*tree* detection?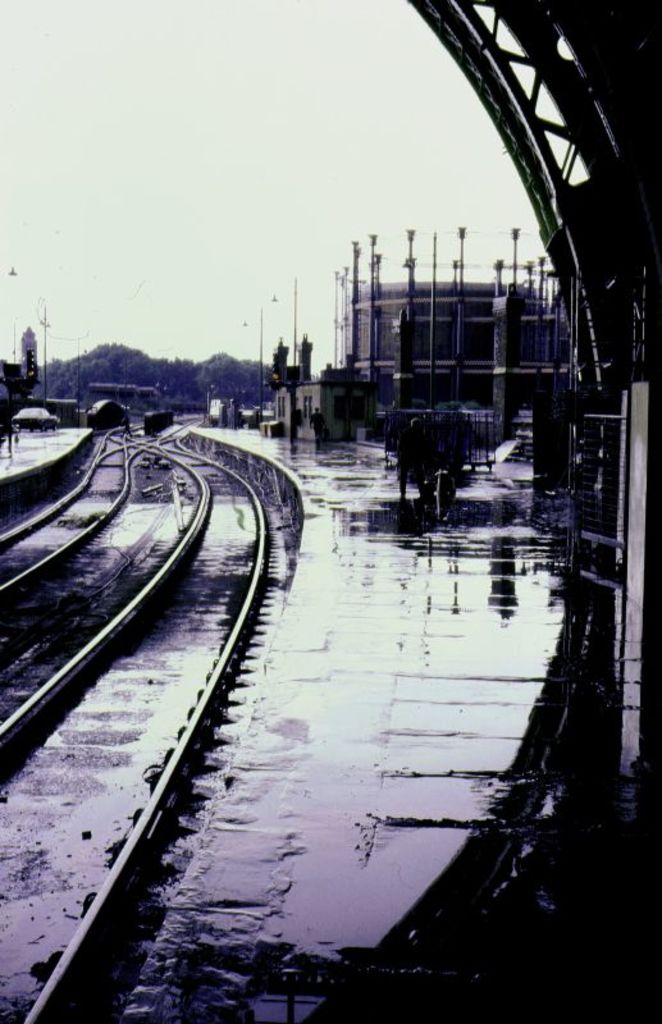
0 361 67 406
